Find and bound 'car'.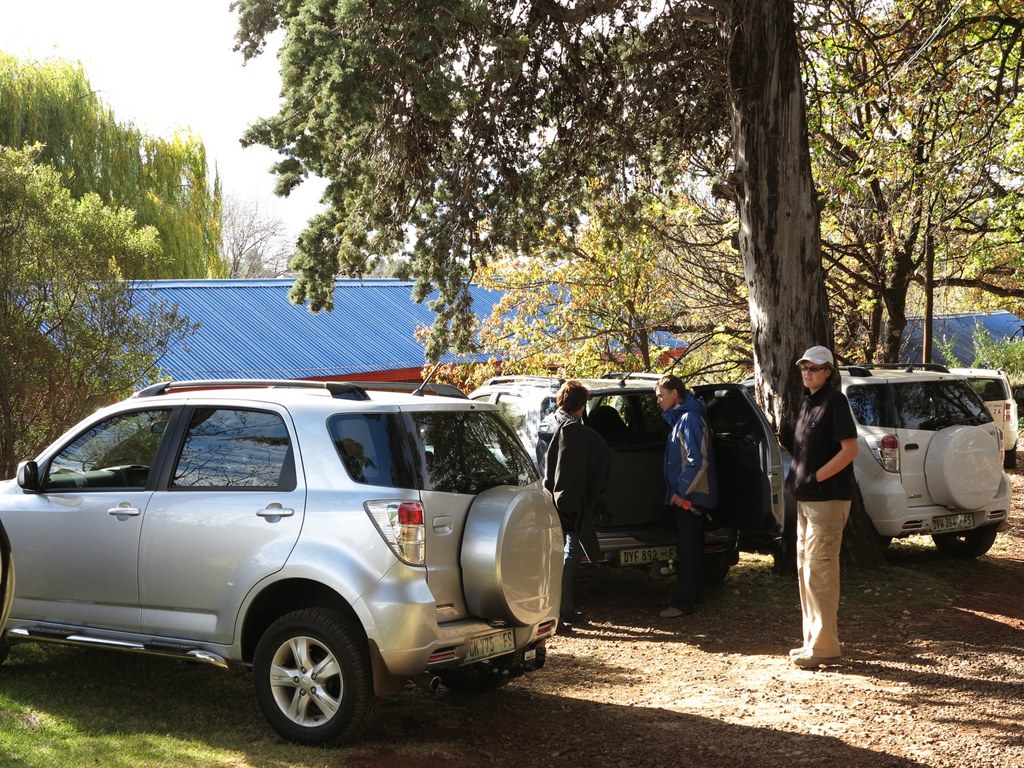
Bound: x1=5 y1=374 x2=575 y2=751.
